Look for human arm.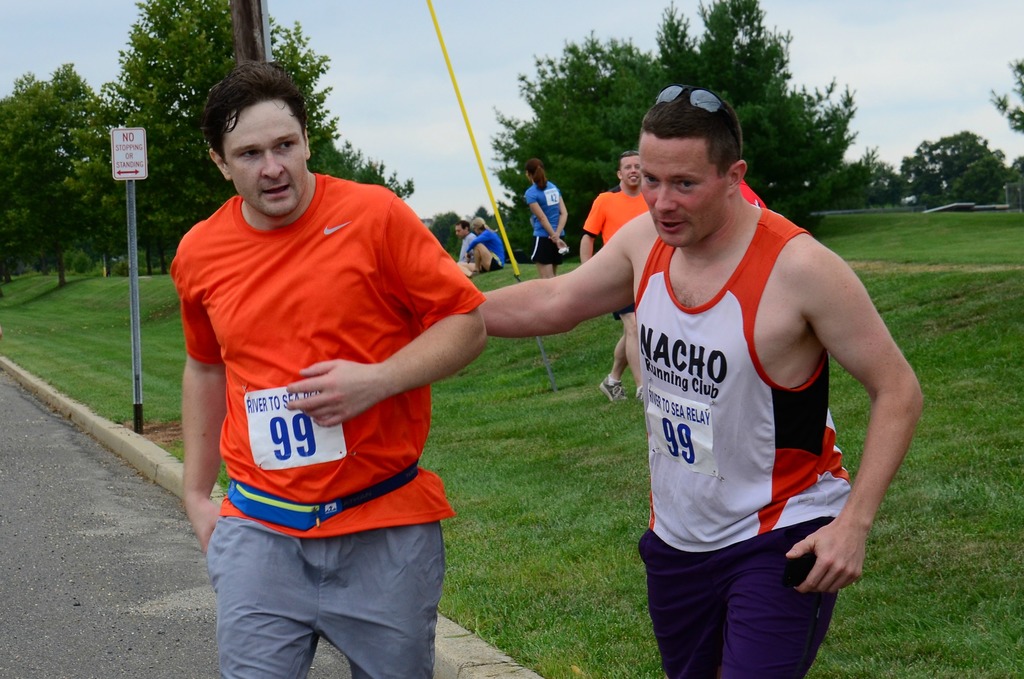
Found: [448,200,673,343].
